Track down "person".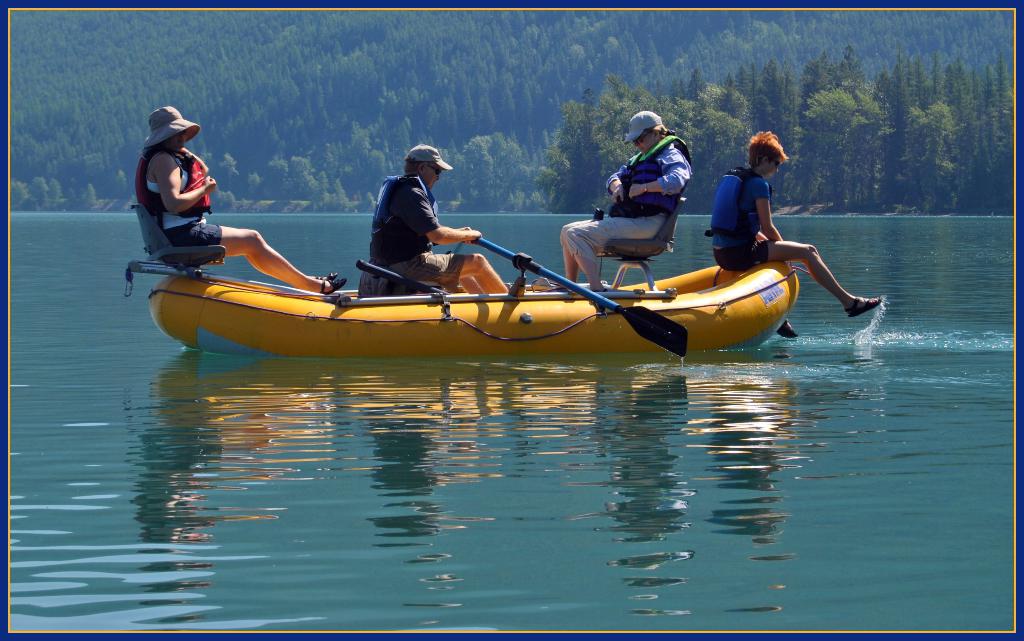
Tracked to <region>364, 145, 513, 297</region>.
